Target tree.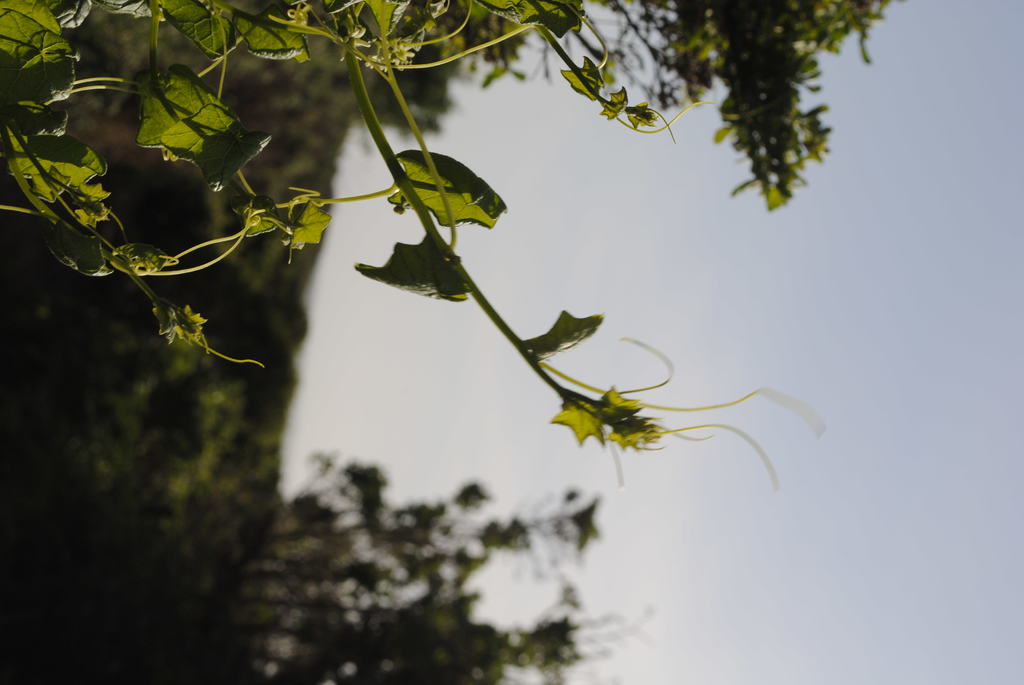
Target region: rect(0, 0, 902, 684).
